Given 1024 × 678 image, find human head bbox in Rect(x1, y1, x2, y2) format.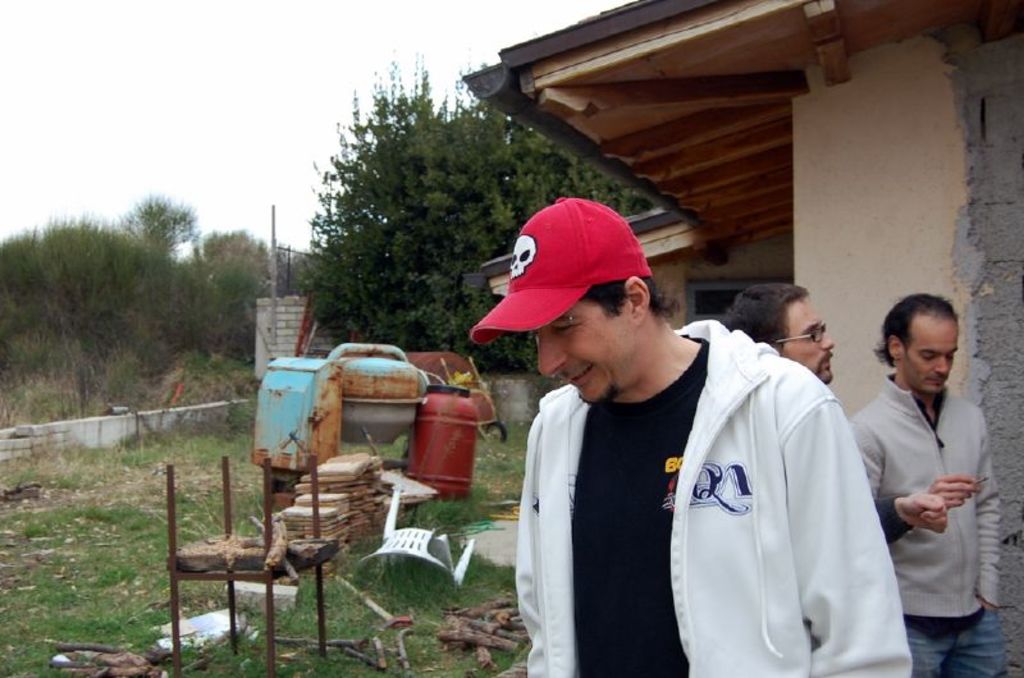
Rect(881, 289, 957, 400).
